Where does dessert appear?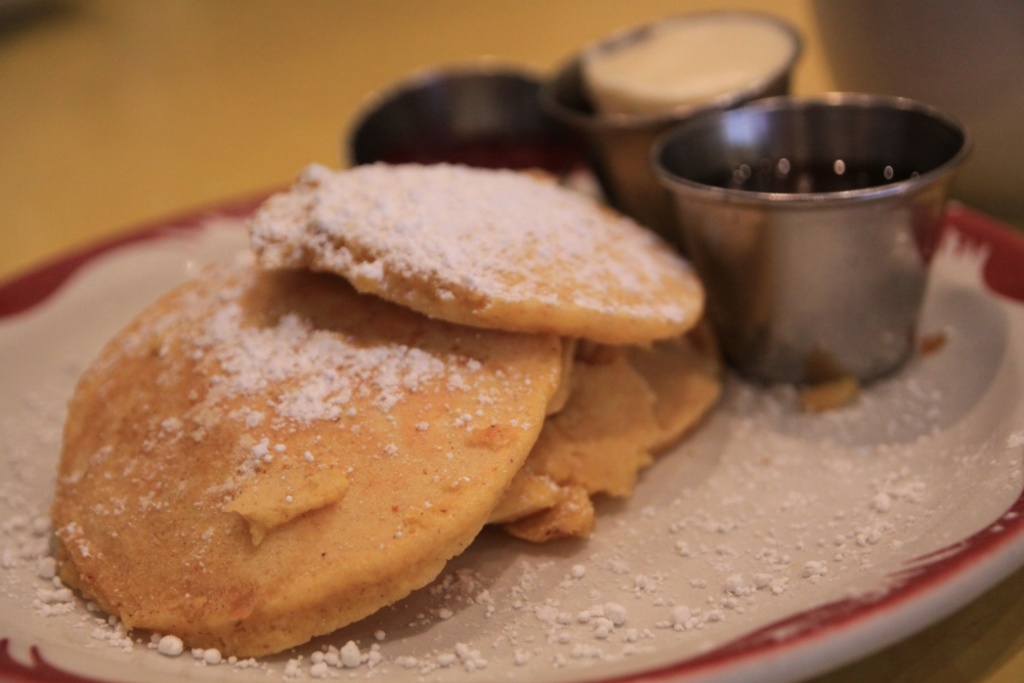
Appears at box=[237, 143, 685, 342].
